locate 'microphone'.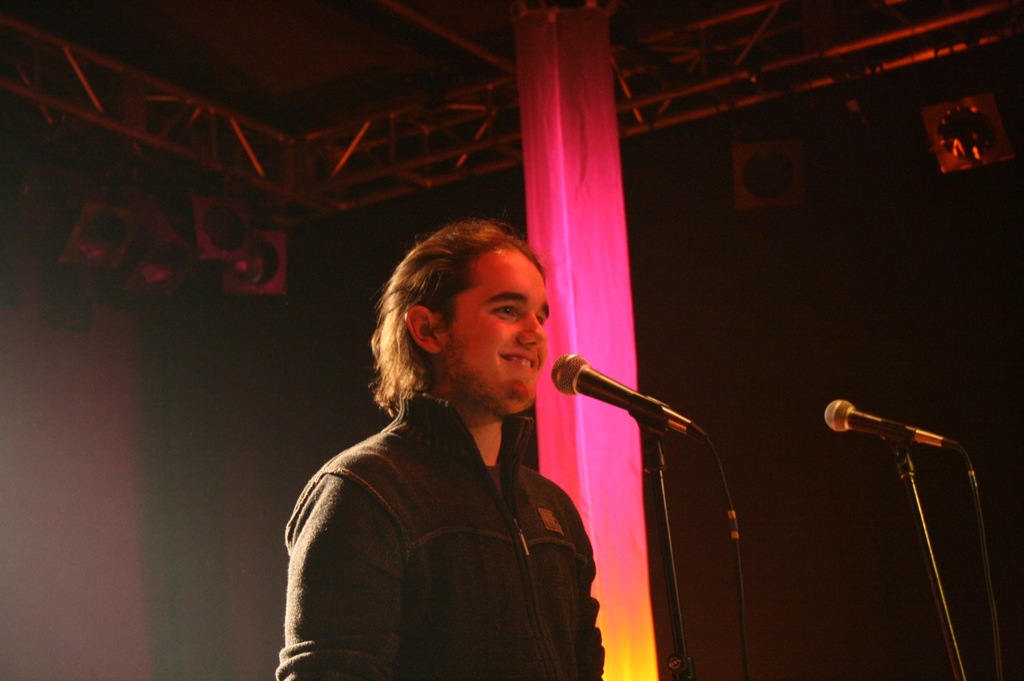
Bounding box: box(548, 360, 665, 439).
